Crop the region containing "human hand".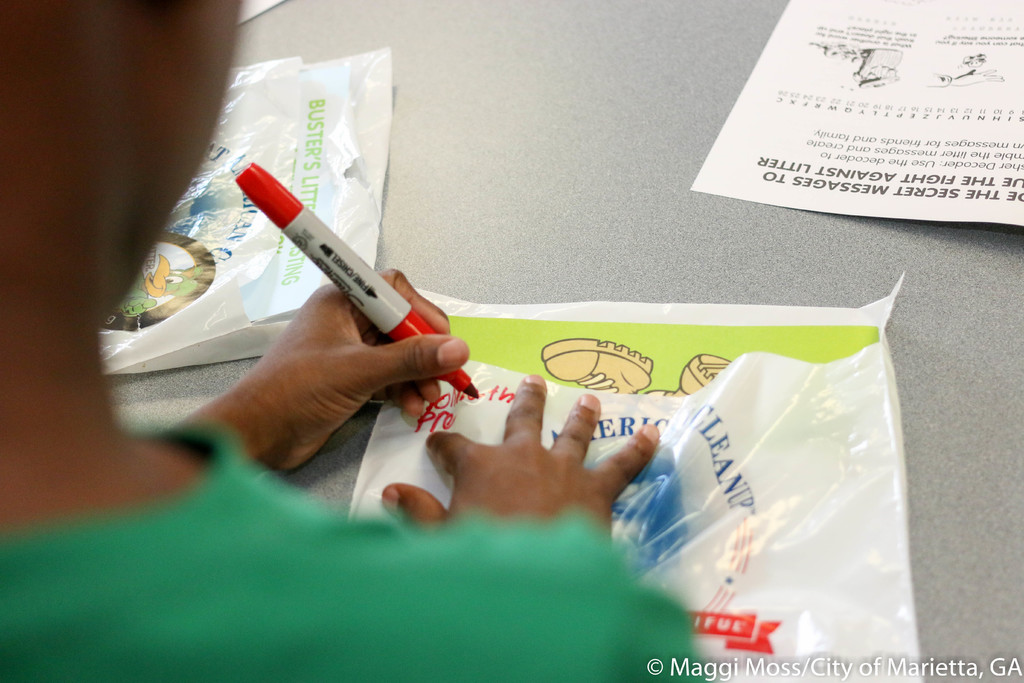
Crop region: 378 374 667 544.
